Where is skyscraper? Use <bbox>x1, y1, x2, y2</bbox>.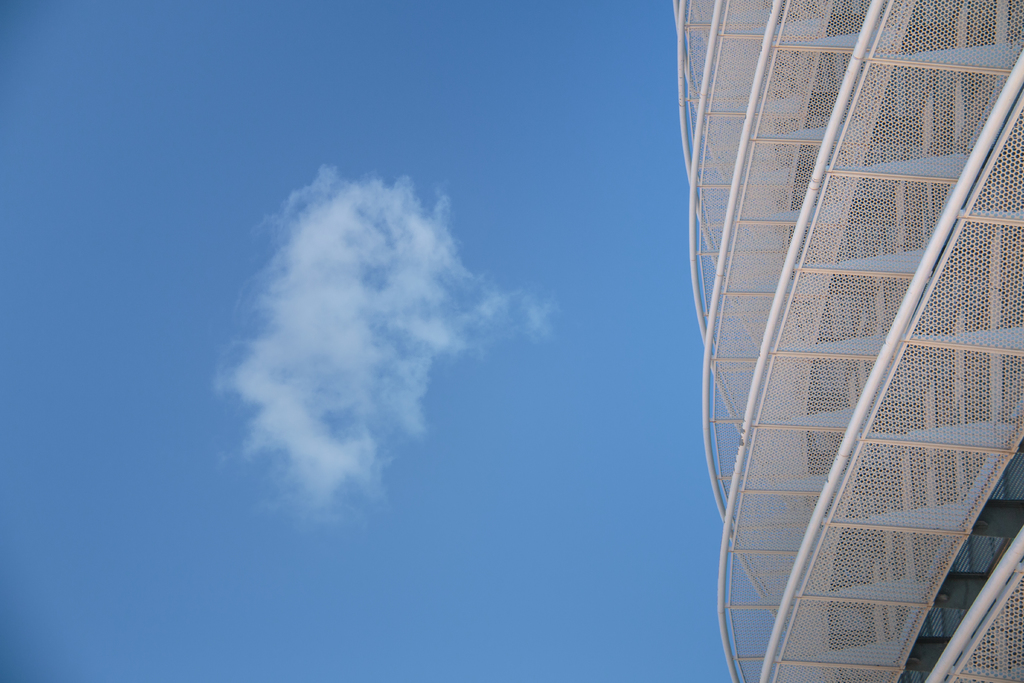
<bbox>687, 0, 1005, 682</bbox>.
